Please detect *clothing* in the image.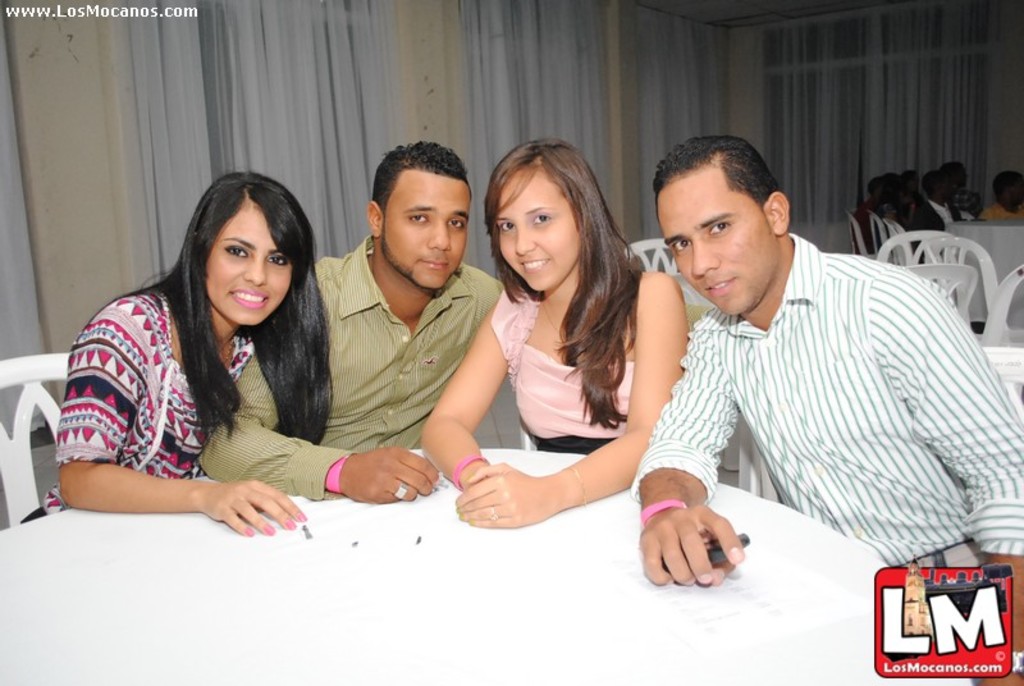
[625,212,1006,582].
